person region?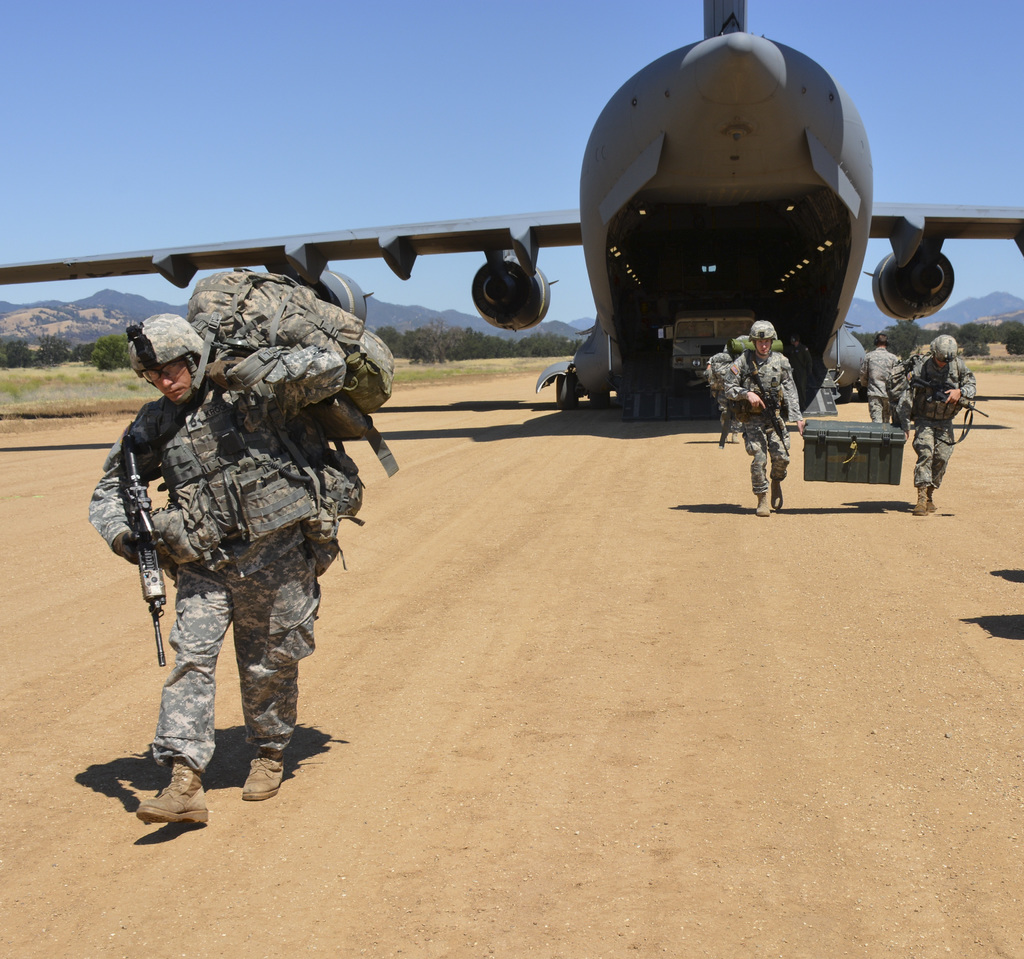
crop(76, 315, 346, 806)
